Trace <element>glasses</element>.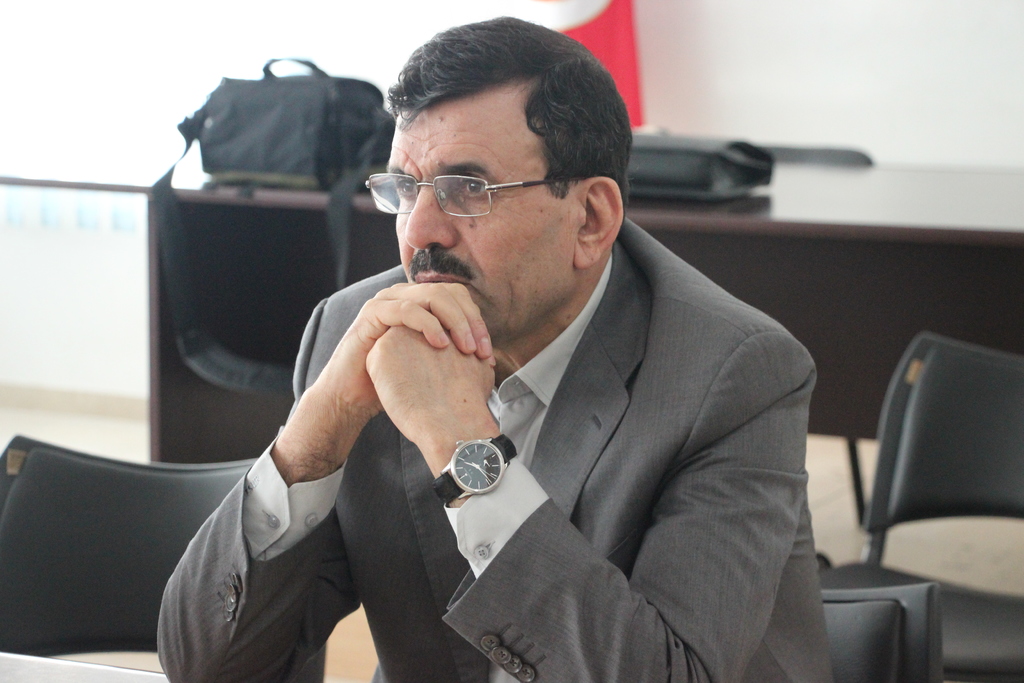
Traced to (360, 156, 584, 222).
